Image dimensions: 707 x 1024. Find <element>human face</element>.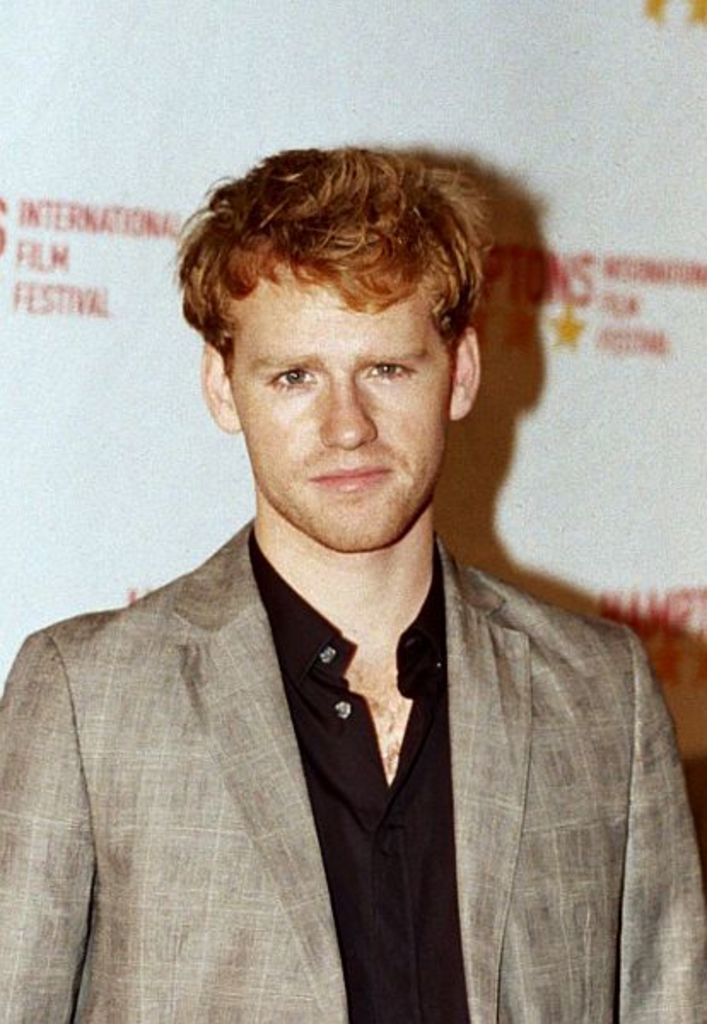
x1=220 y1=259 x2=458 y2=558.
